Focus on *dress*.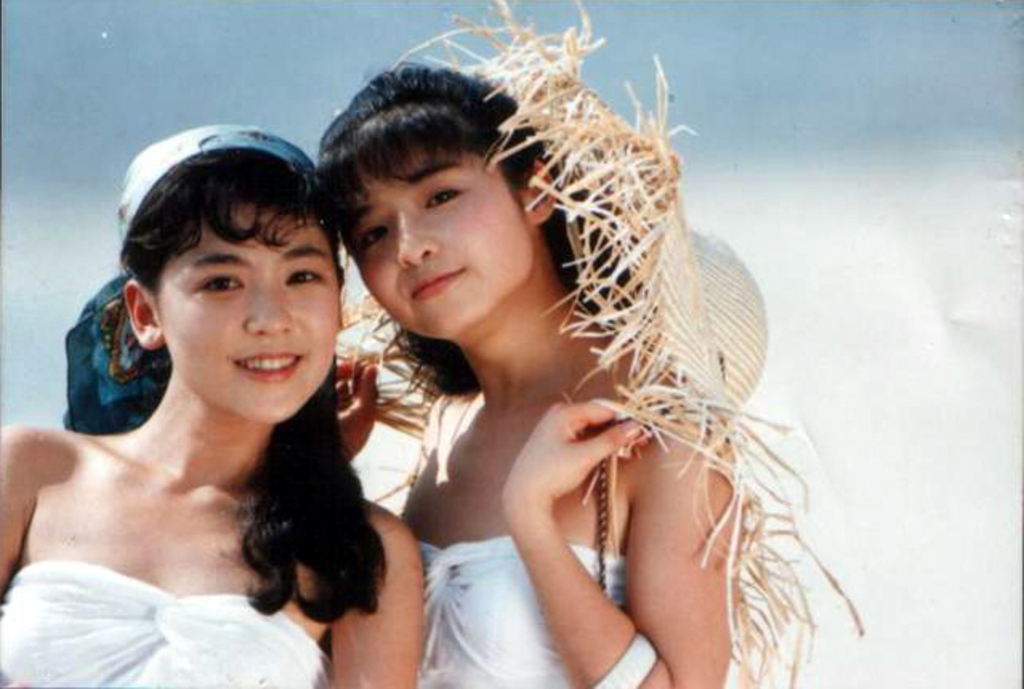
Focused at <bbox>3, 559, 332, 687</bbox>.
